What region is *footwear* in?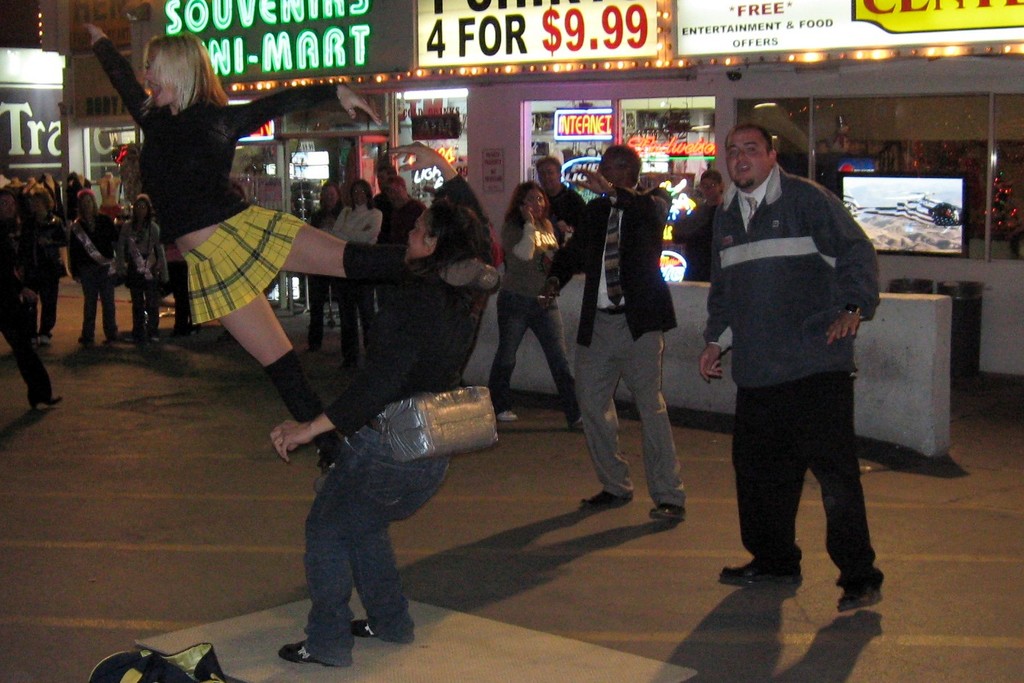
select_region(280, 633, 351, 668).
